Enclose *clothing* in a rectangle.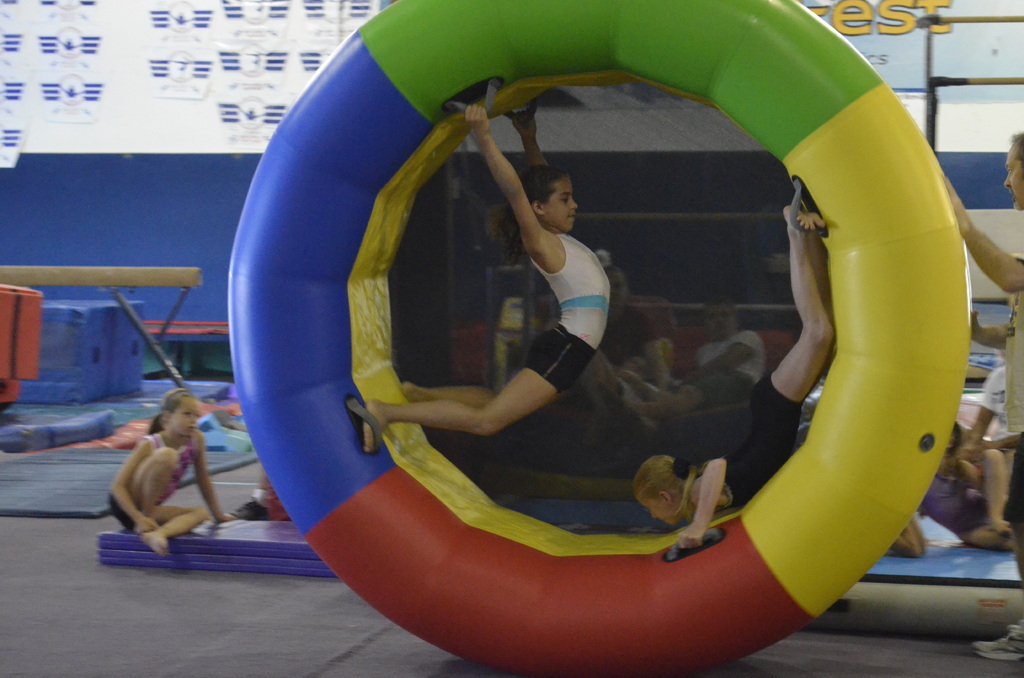
(689, 366, 801, 513).
